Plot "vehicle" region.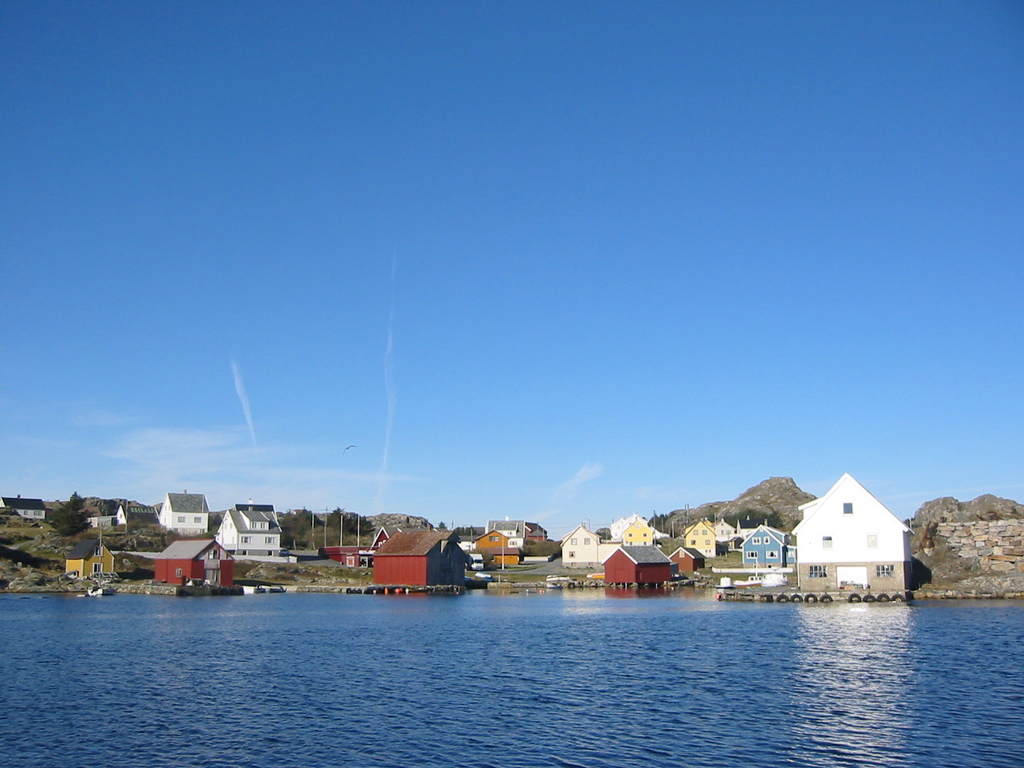
Plotted at pyautogui.locateOnScreen(731, 572, 771, 590).
